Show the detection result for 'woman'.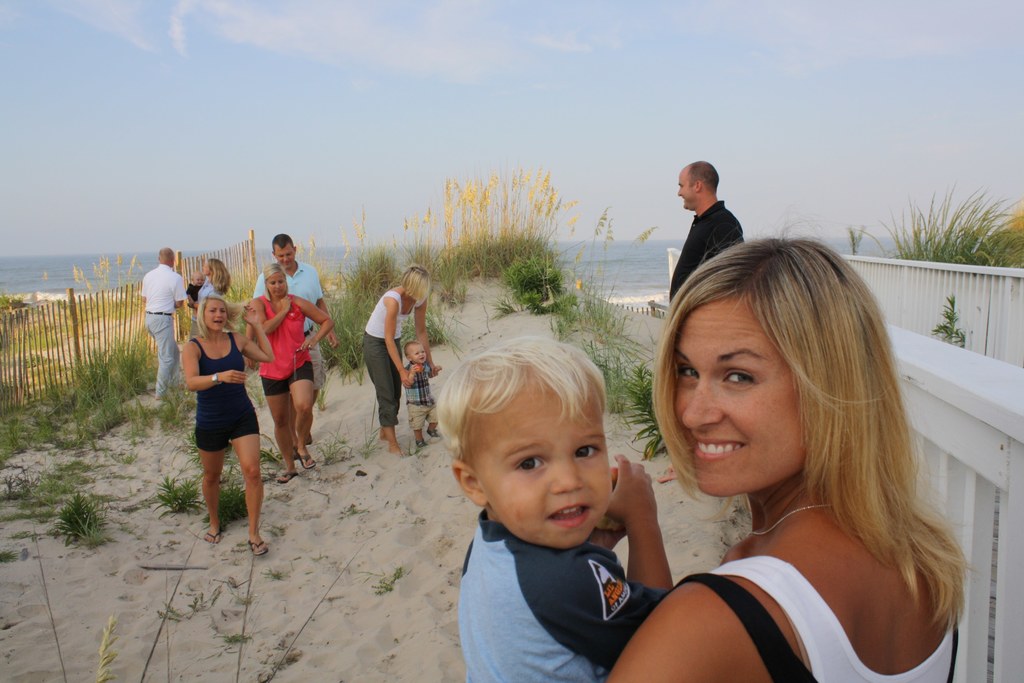
Rect(360, 265, 438, 454).
